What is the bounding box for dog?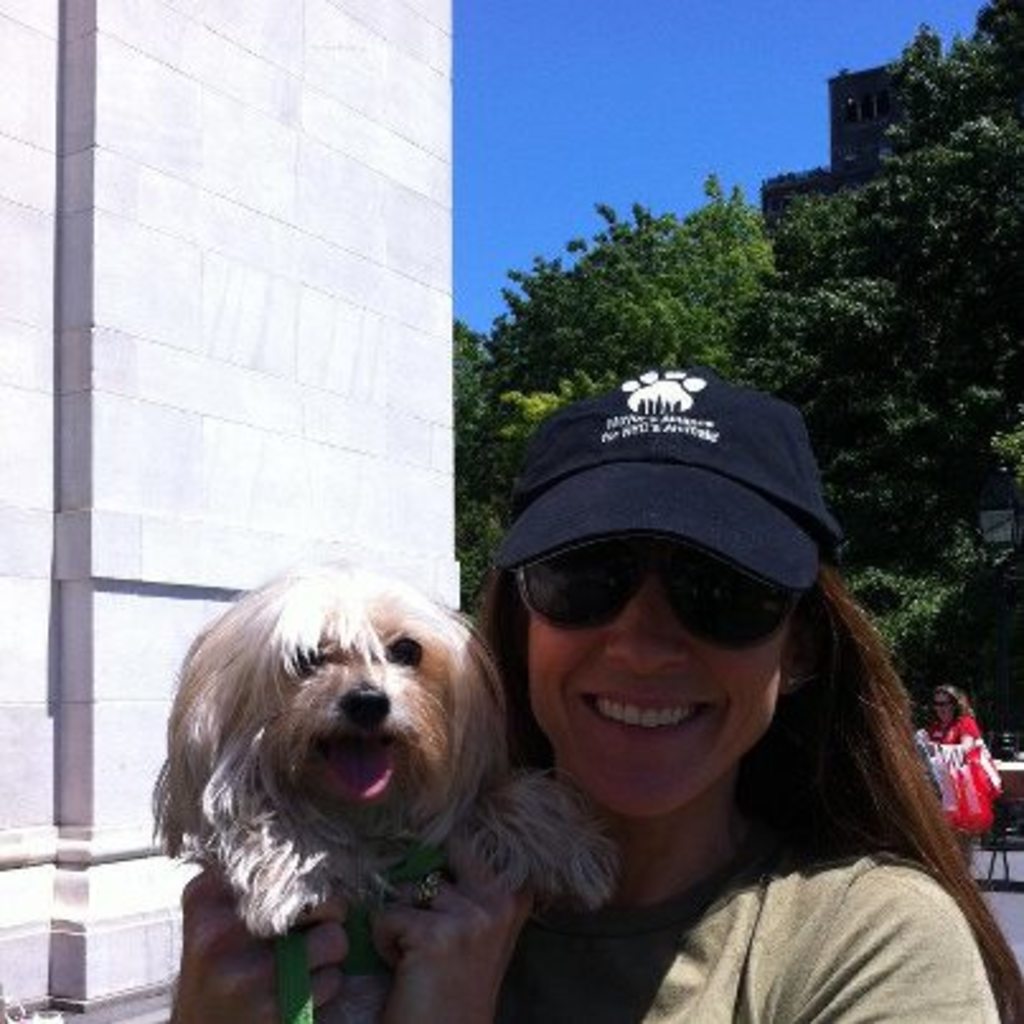
147, 554, 623, 1021.
